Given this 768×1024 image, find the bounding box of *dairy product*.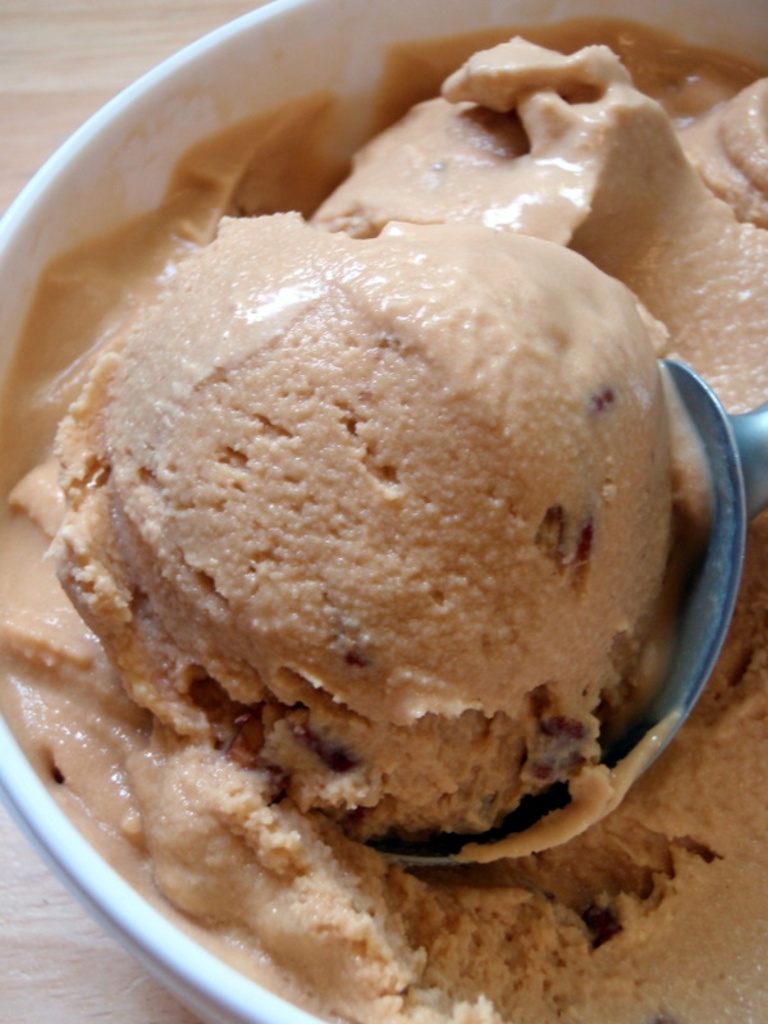
pyautogui.locateOnScreen(0, 146, 767, 1023).
